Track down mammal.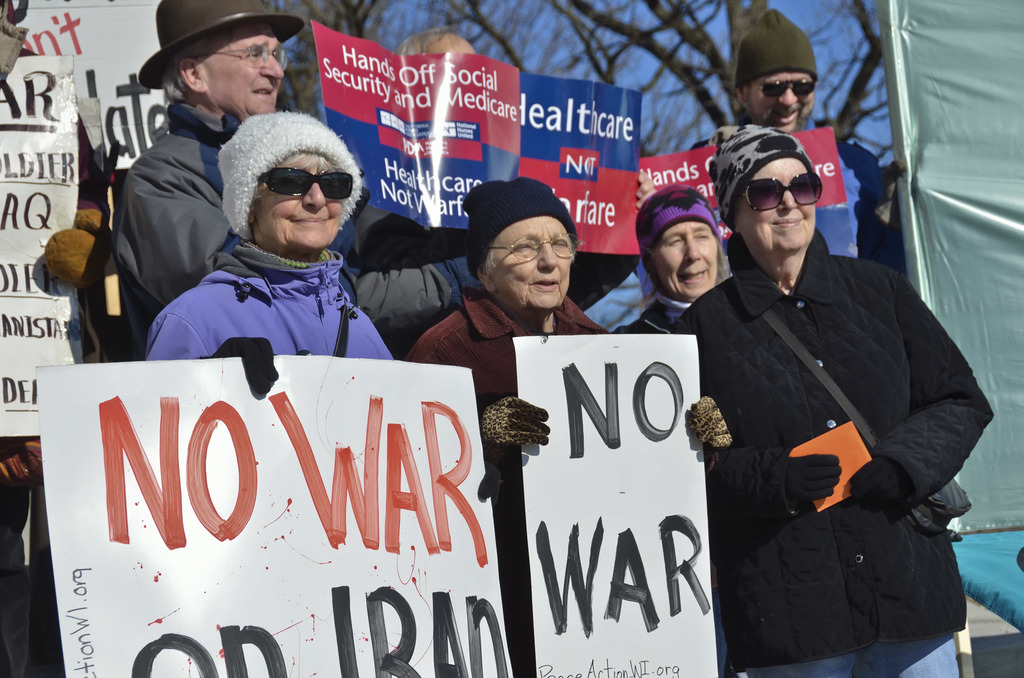
Tracked to select_region(112, 0, 465, 356).
